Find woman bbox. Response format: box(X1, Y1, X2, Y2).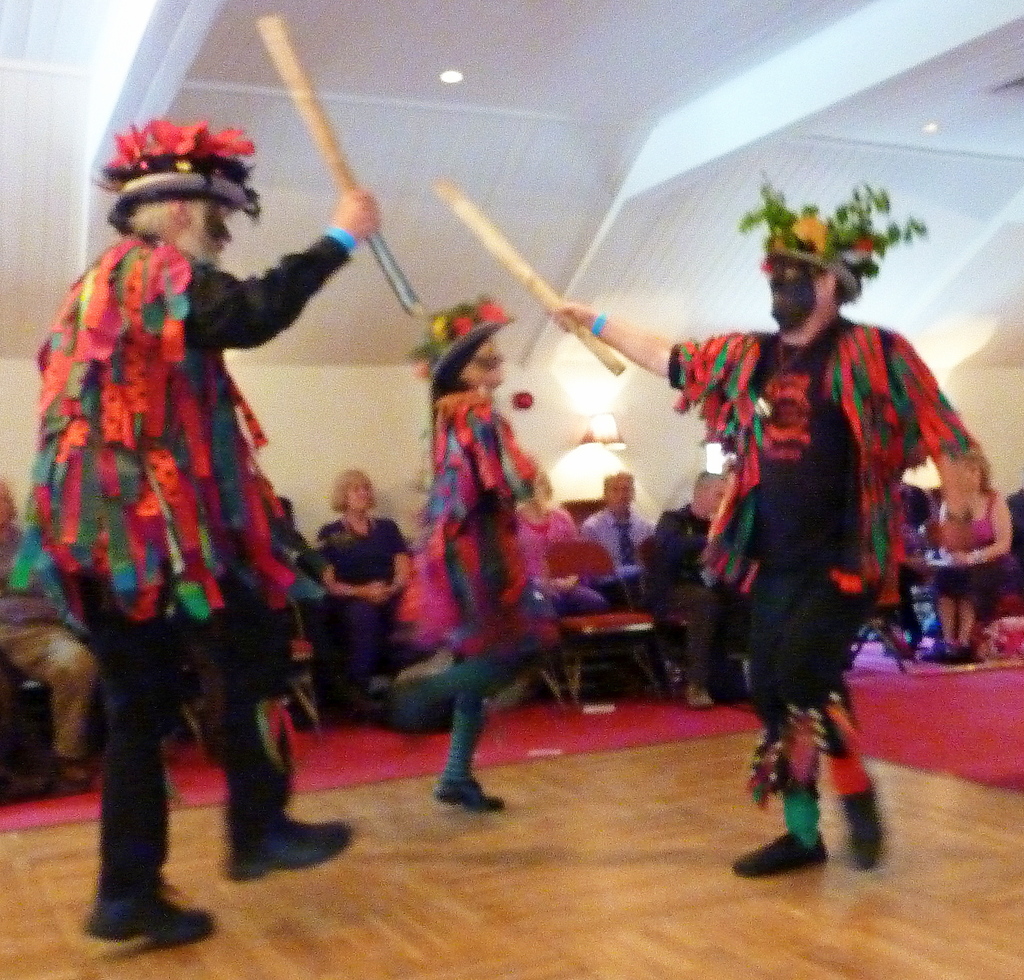
box(508, 469, 612, 702).
